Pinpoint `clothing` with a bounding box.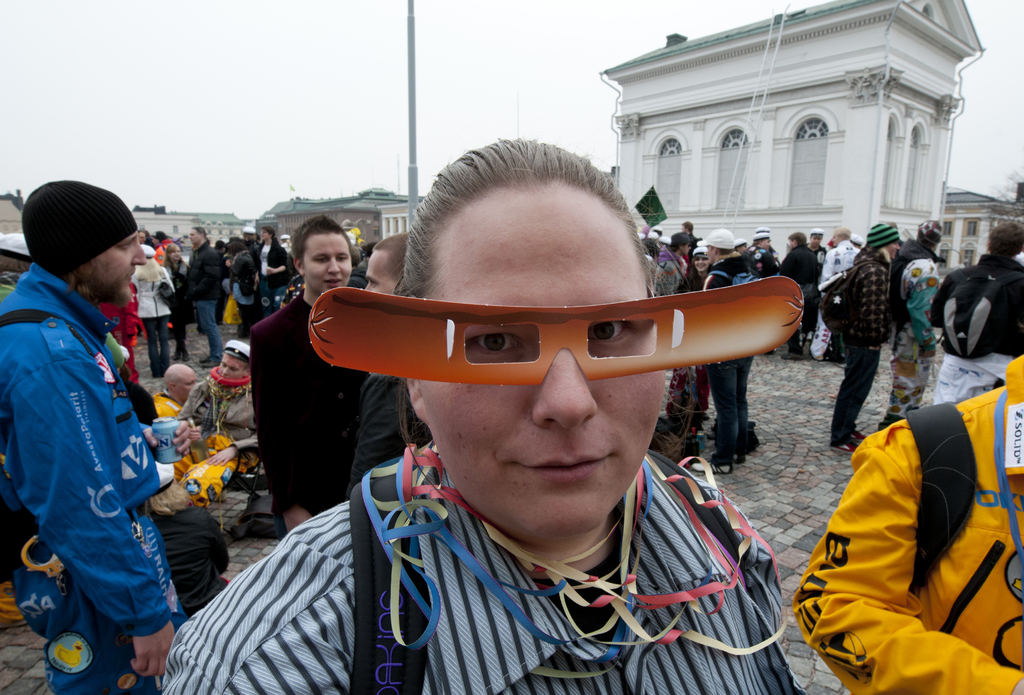
Rect(752, 245, 778, 281).
